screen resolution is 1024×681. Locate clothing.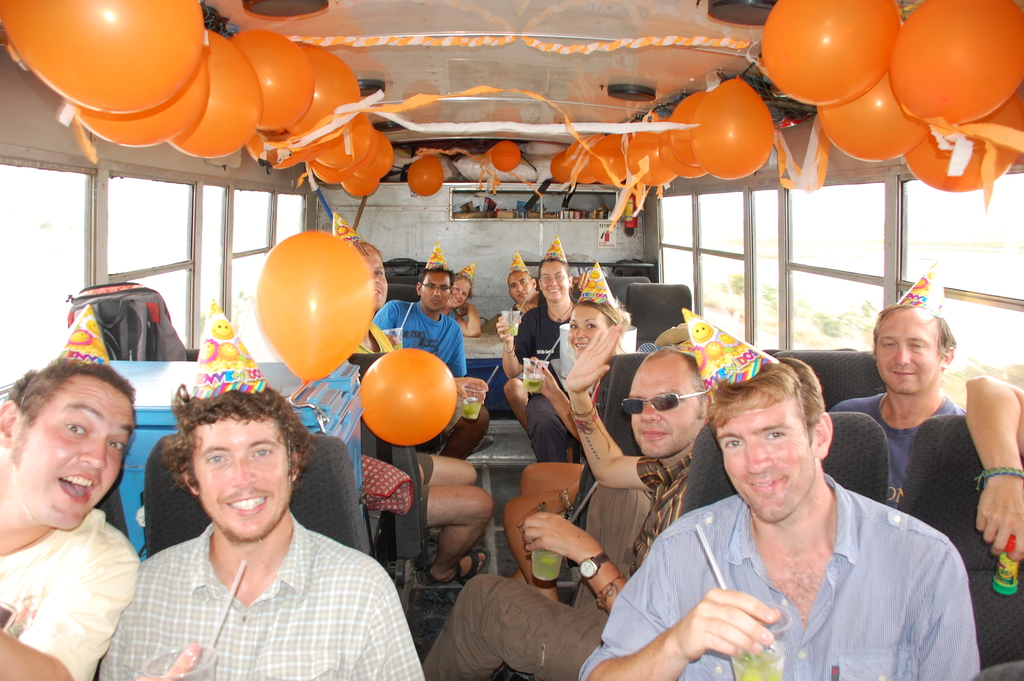
(106, 482, 408, 669).
